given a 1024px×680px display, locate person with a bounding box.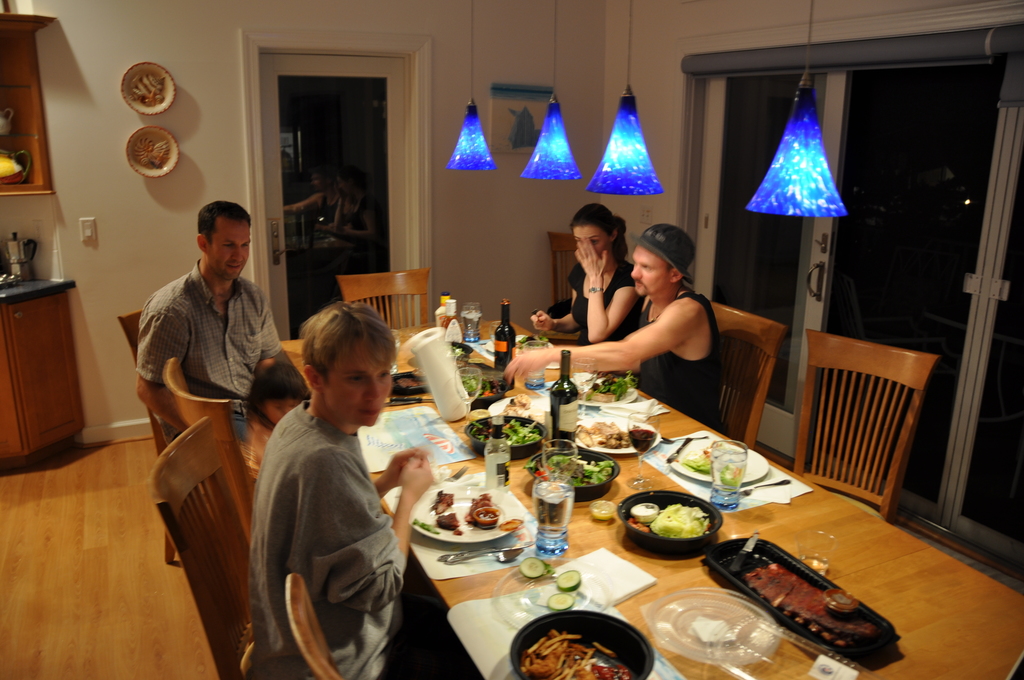
Located: 488, 213, 727, 435.
